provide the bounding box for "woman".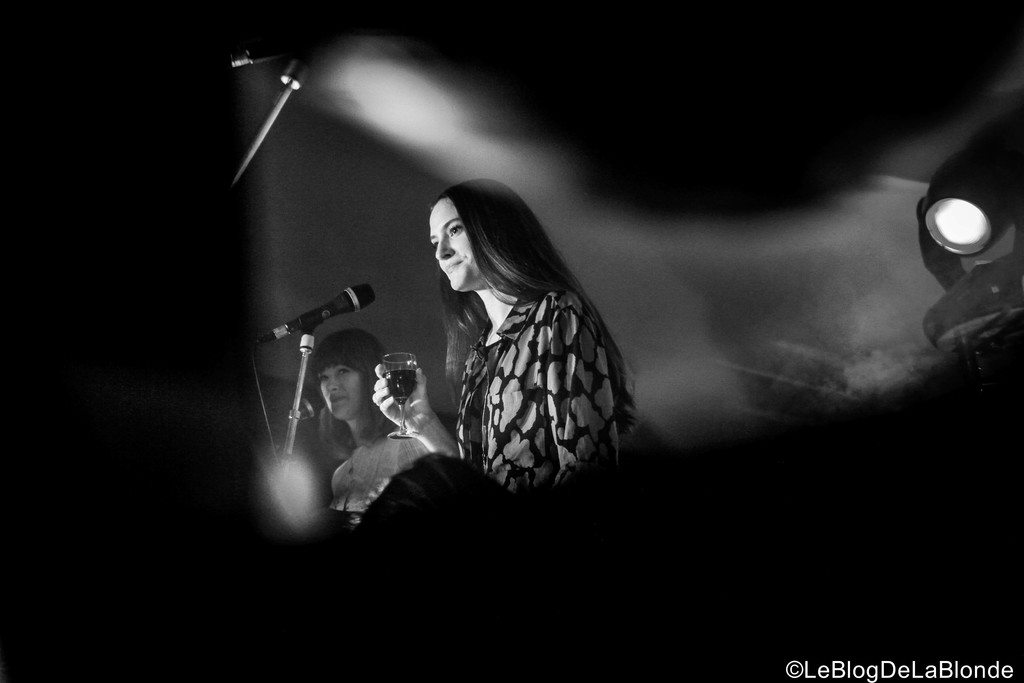
x1=300, y1=320, x2=467, y2=516.
